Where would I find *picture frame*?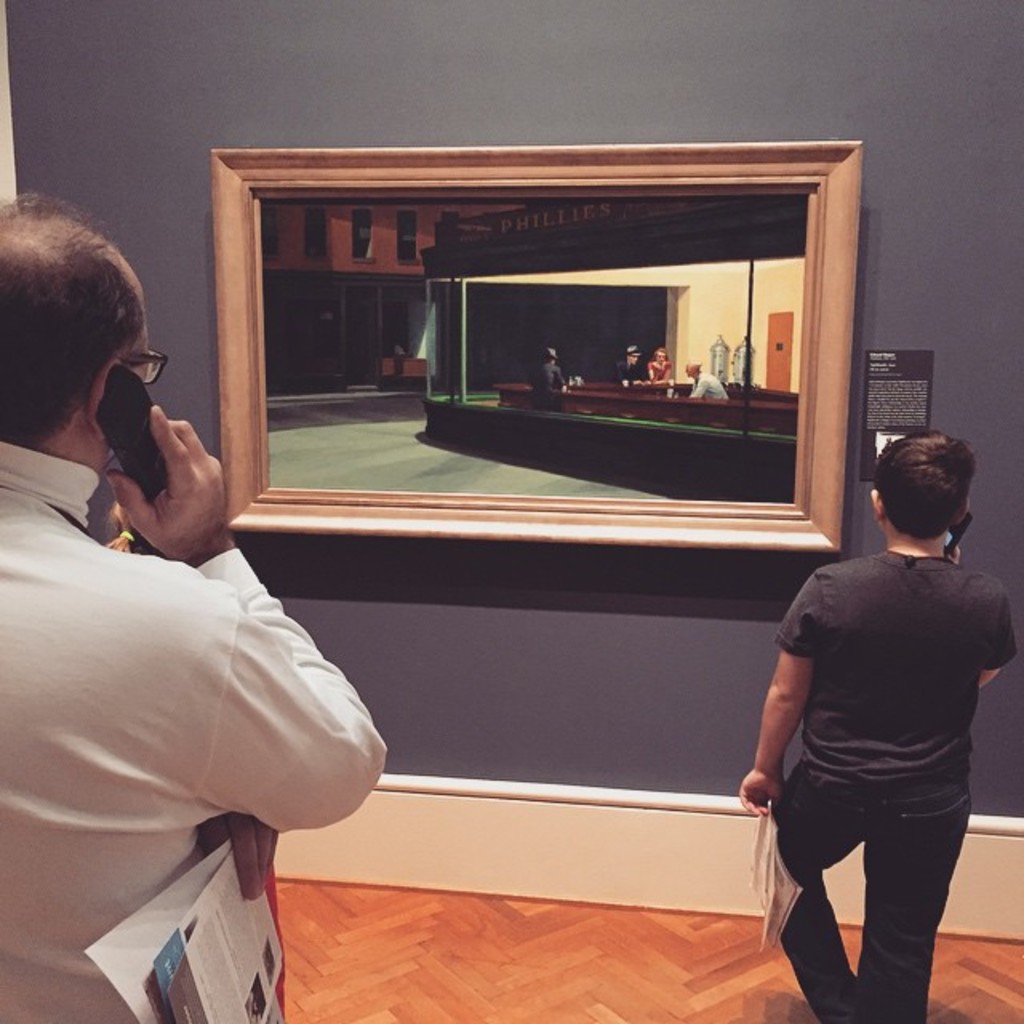
At (x1=398, y1=208, x2=418, y2=264).
